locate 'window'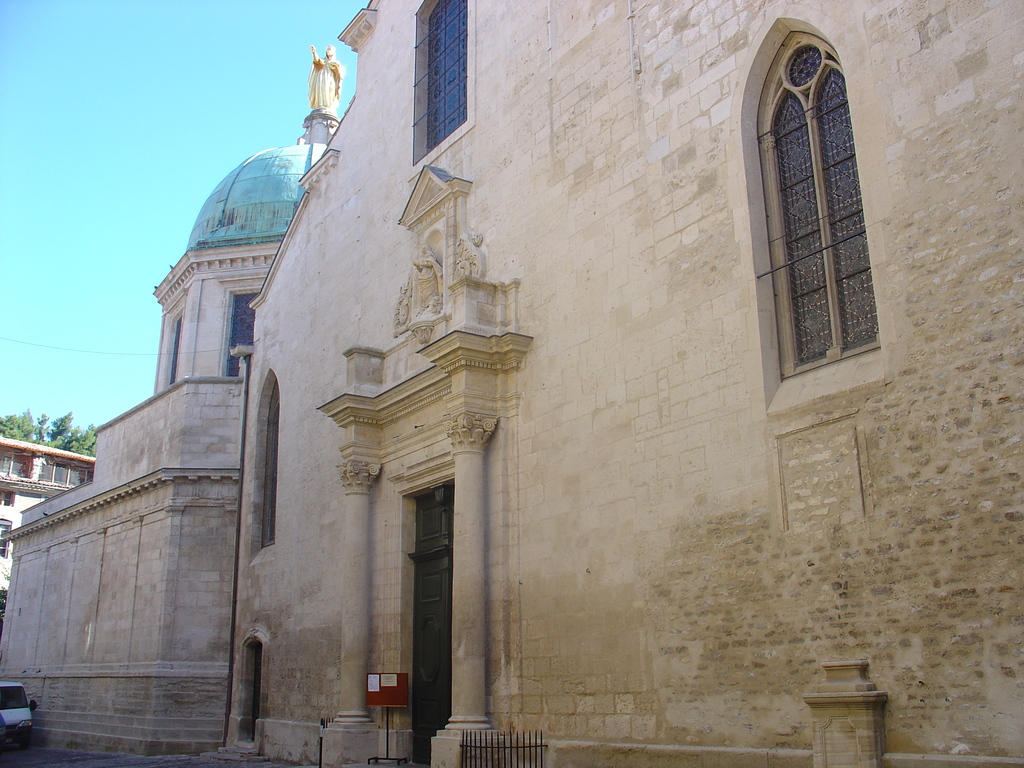
(left=222, top=284, right=257, bottom=378)
